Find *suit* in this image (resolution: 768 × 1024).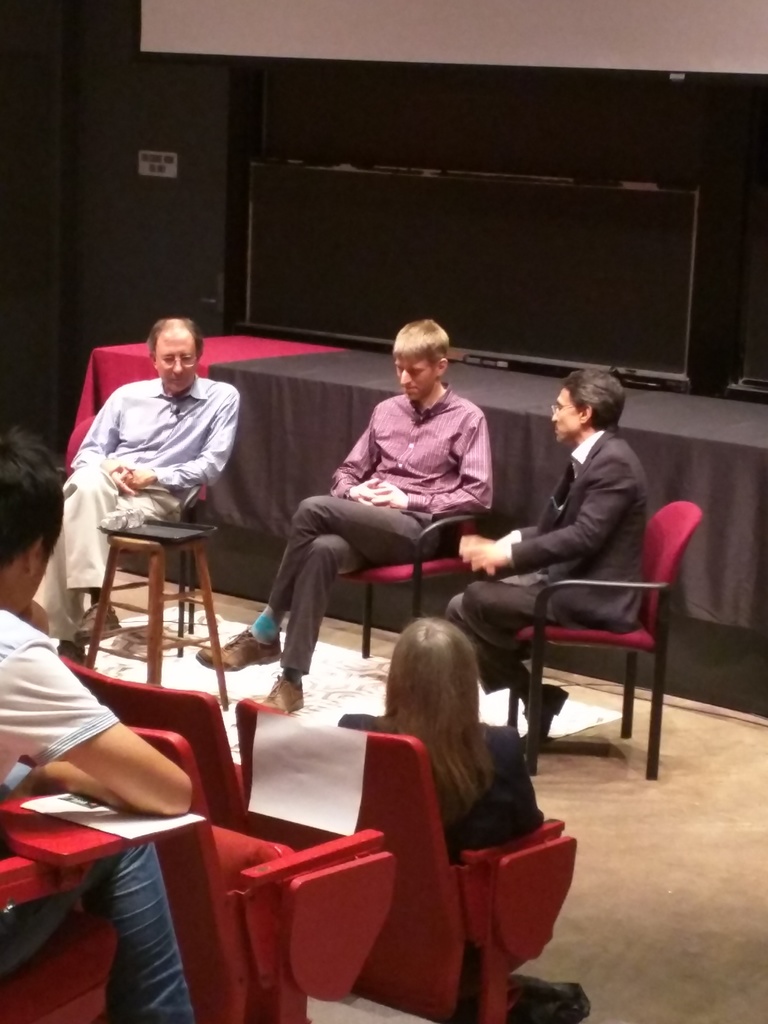
<region>460, 377, 678, 673</region>.
